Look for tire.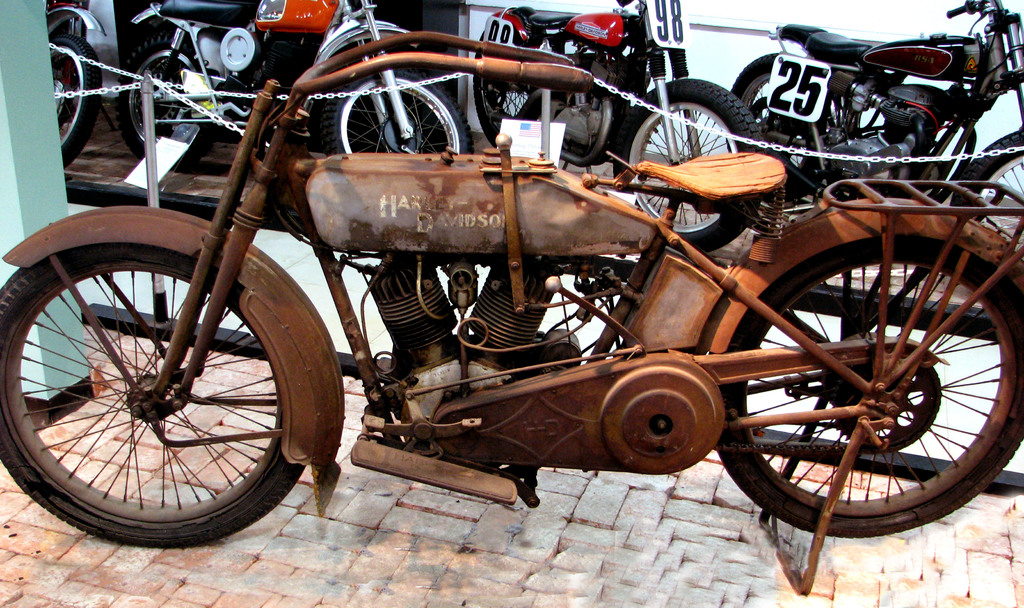
Found: 732 52 828 186.
